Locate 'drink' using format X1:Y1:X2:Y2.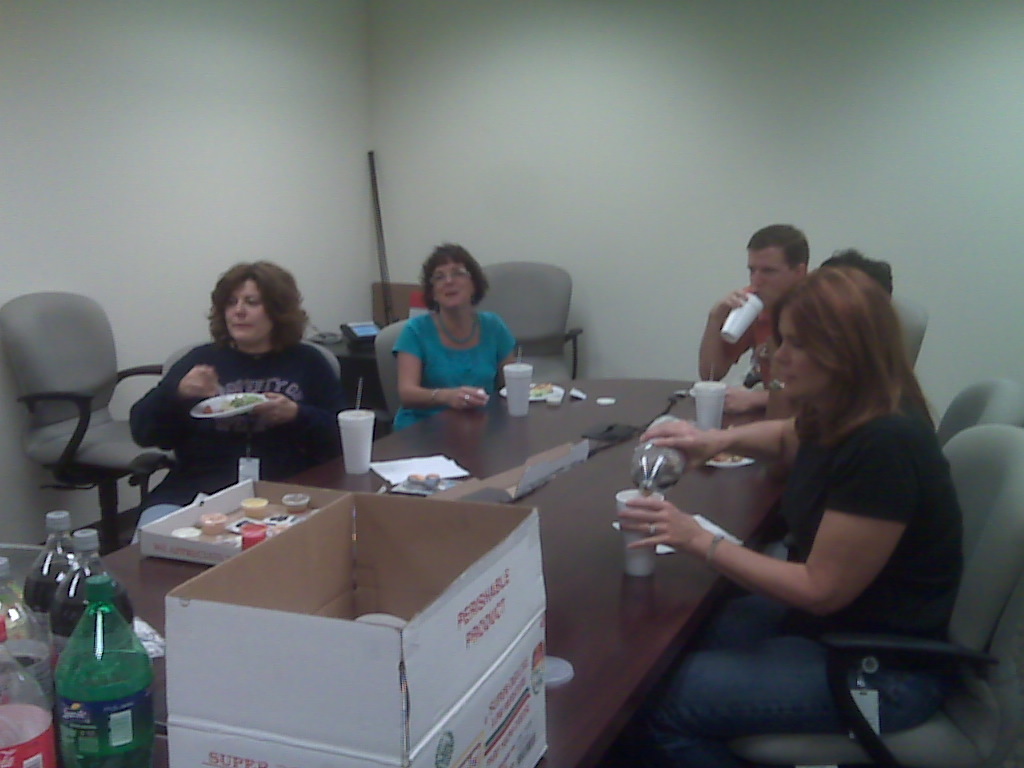
45:570:153:767.
